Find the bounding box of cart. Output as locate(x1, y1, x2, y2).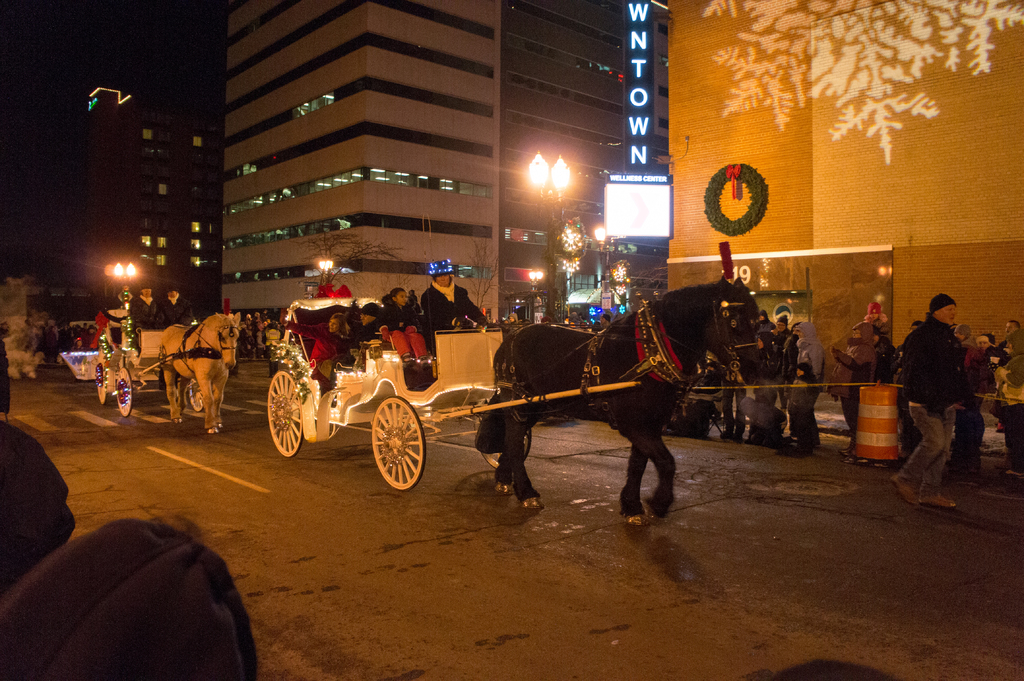
locate(268, 287, 640, 492).
